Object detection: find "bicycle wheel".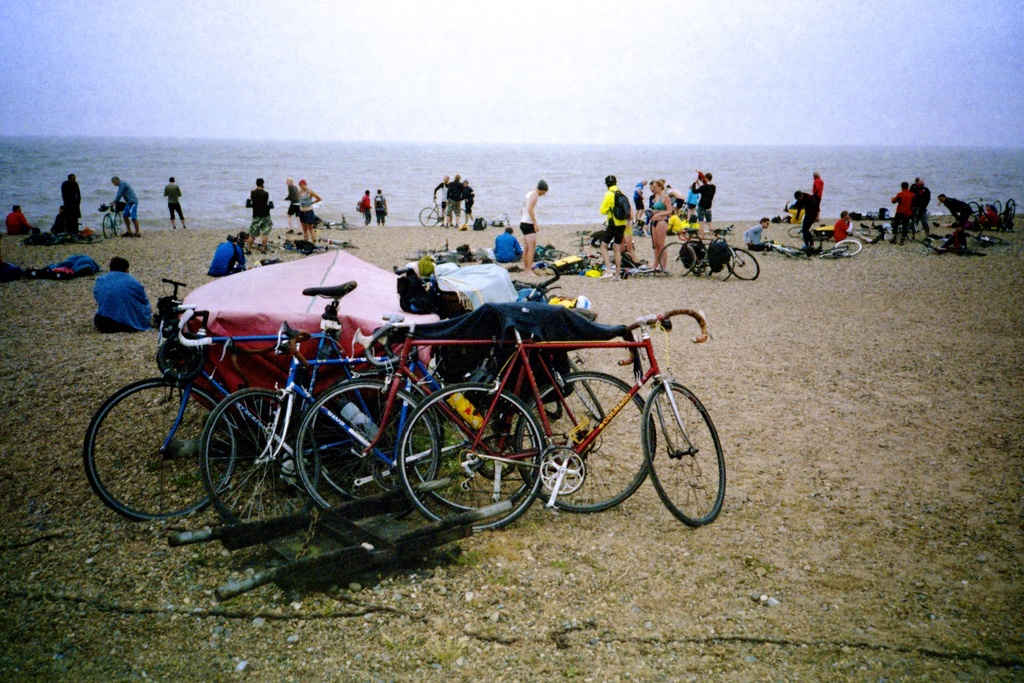
x1=420 y1=208 x2=441 y2=227.
